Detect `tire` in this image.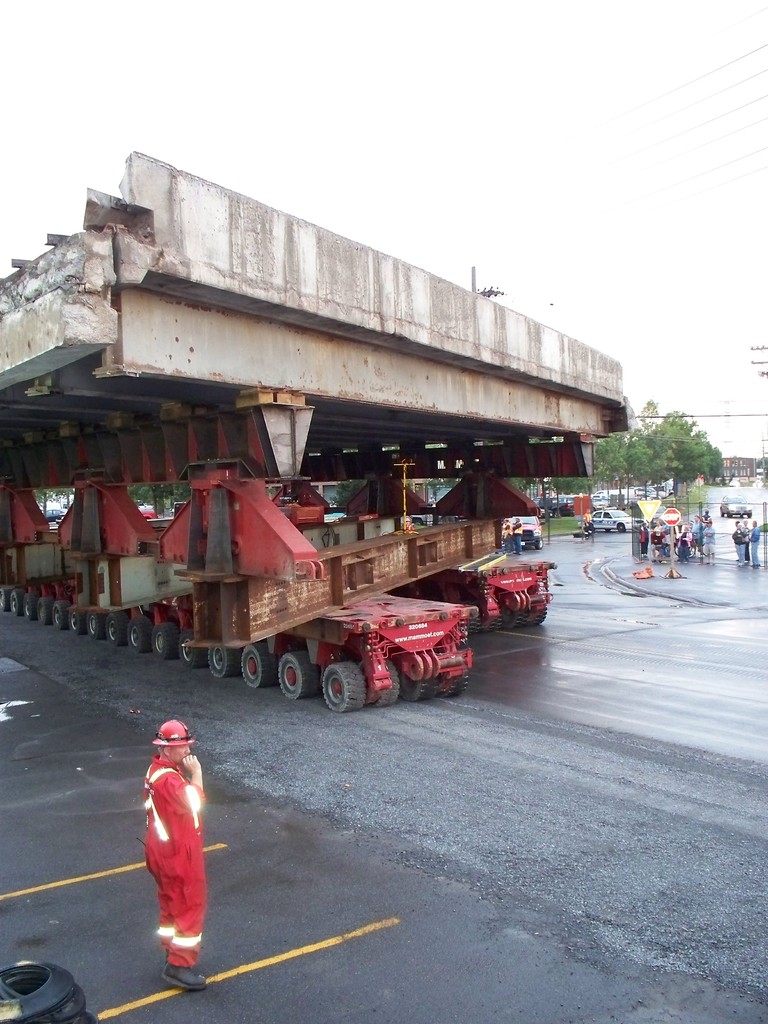
Detection: (314, 657, 382, 721).
